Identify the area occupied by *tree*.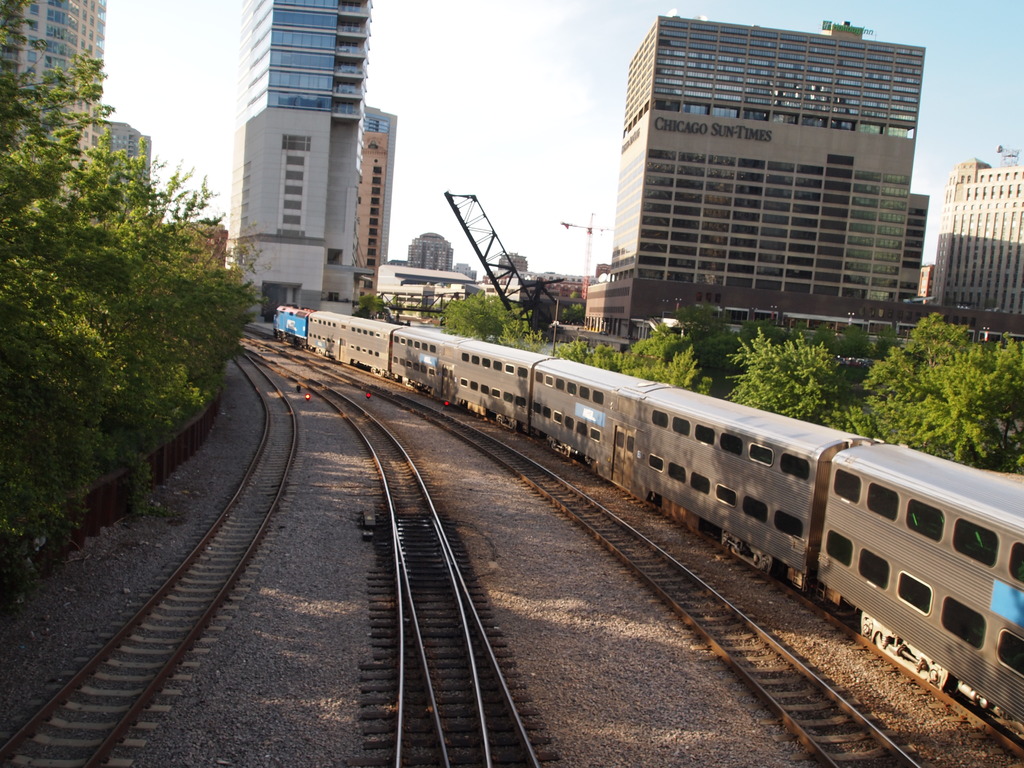
Area: 19:78:256:529.
